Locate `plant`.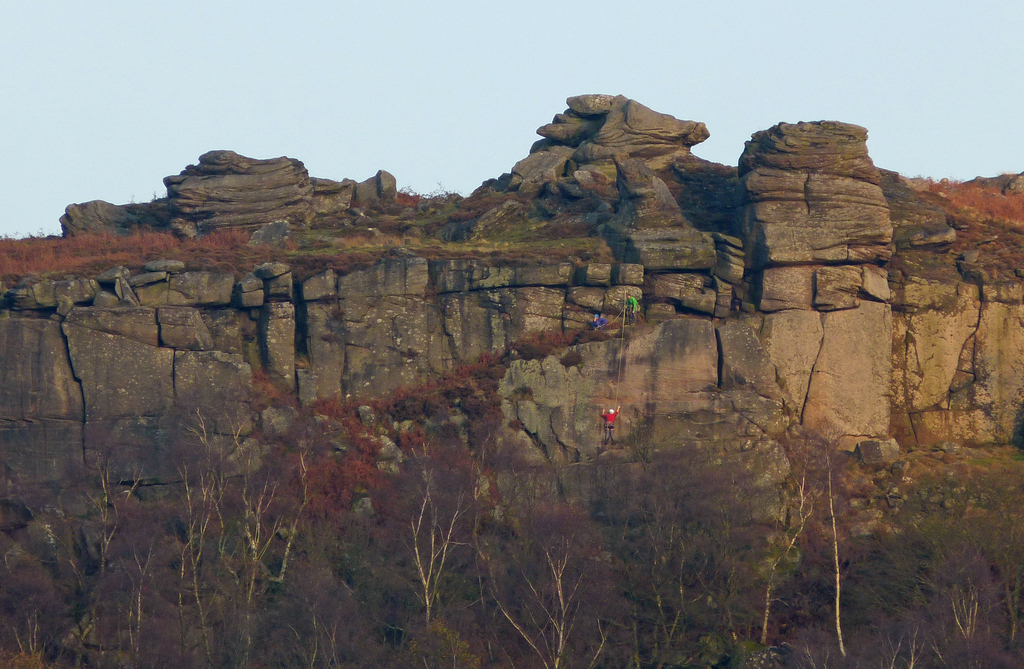
Bounding box: bbox=[292, 348, 311, 370].
